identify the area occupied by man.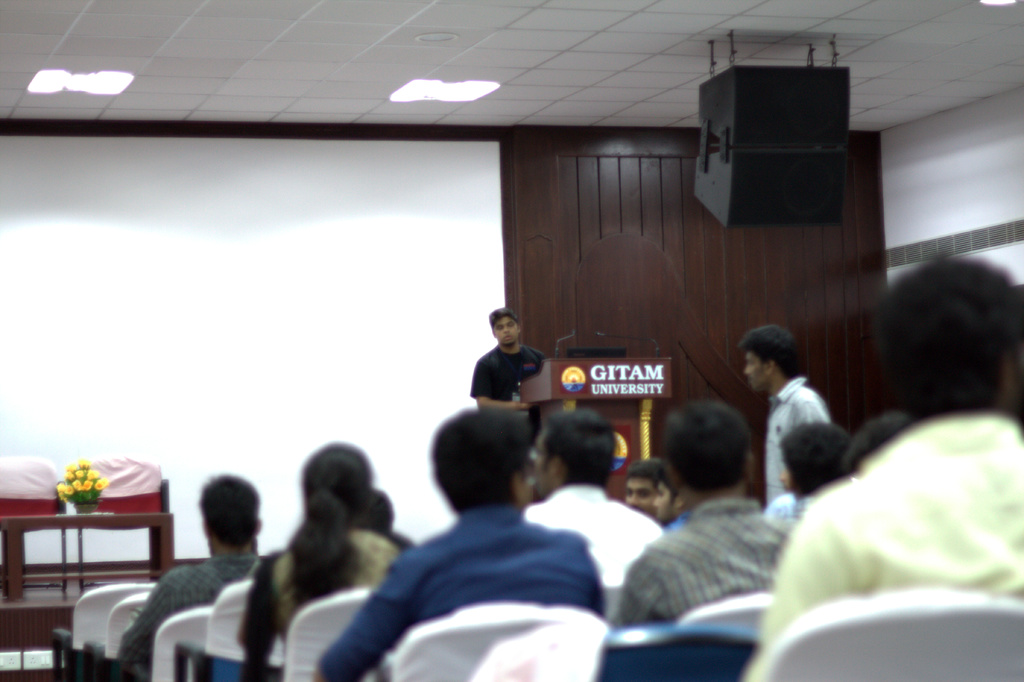
Area: [740, 323, 840, 512].
